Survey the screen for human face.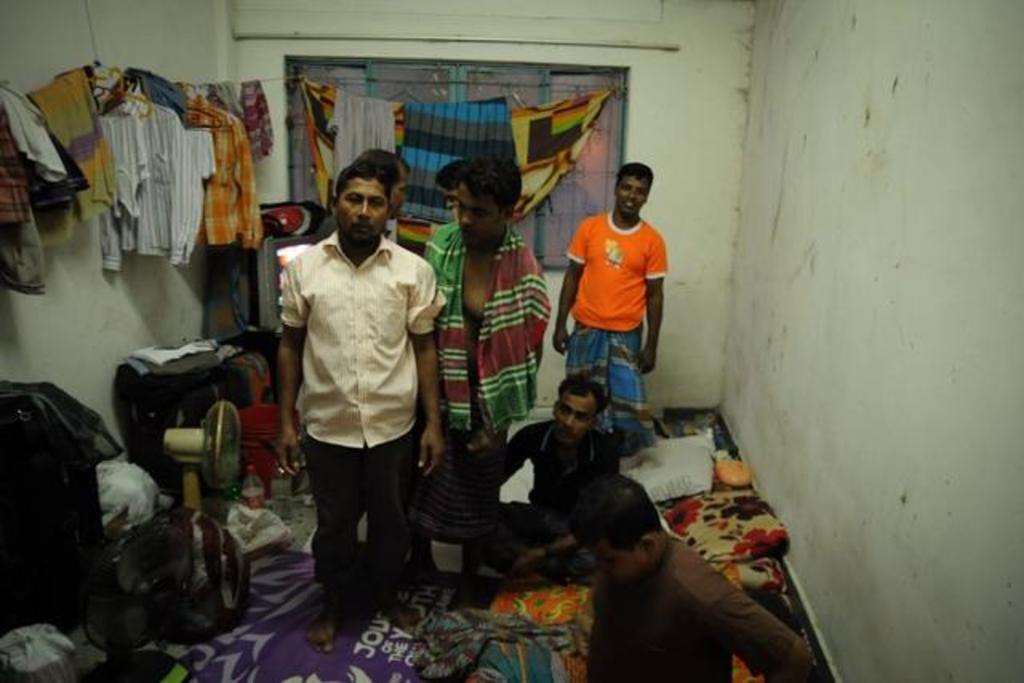
Survey found: (621,176,651,218).
